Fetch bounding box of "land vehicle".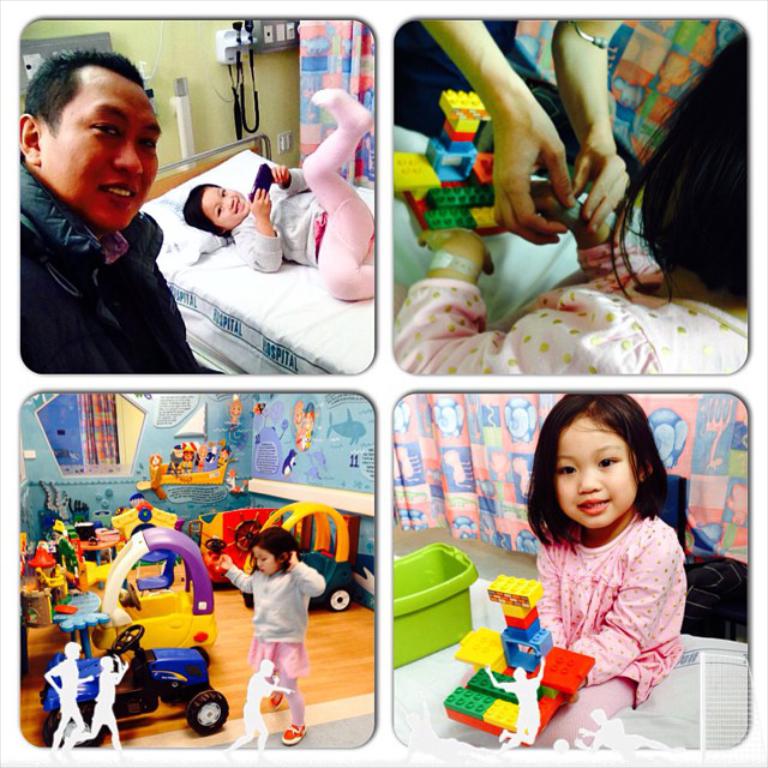
Bbox: (x1=40, y1=623, x2=229, y2=749).
